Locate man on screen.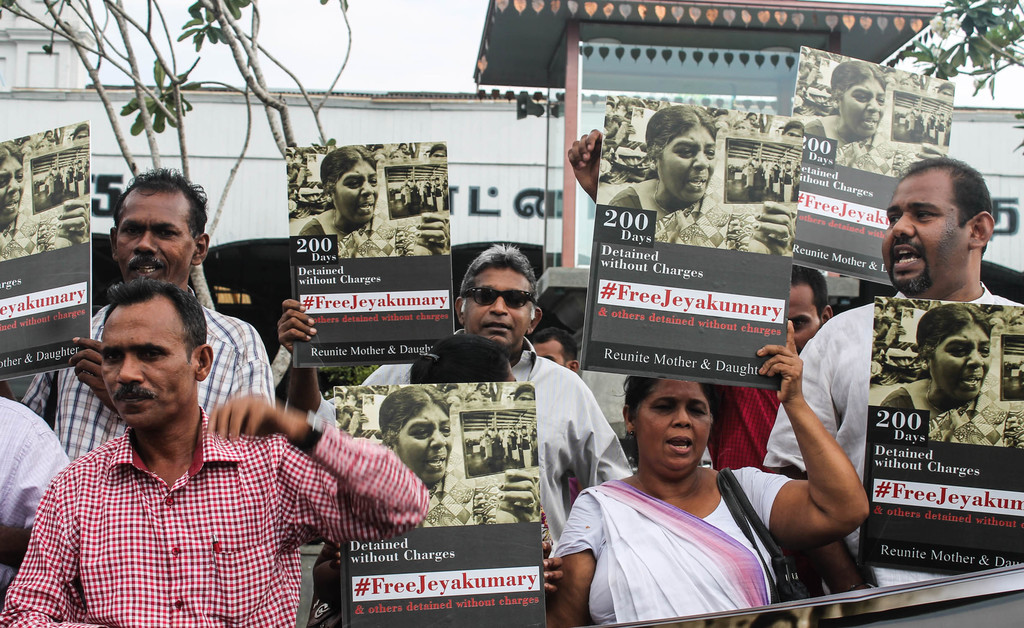
On screen at detection(0, 291, 424, 618).
